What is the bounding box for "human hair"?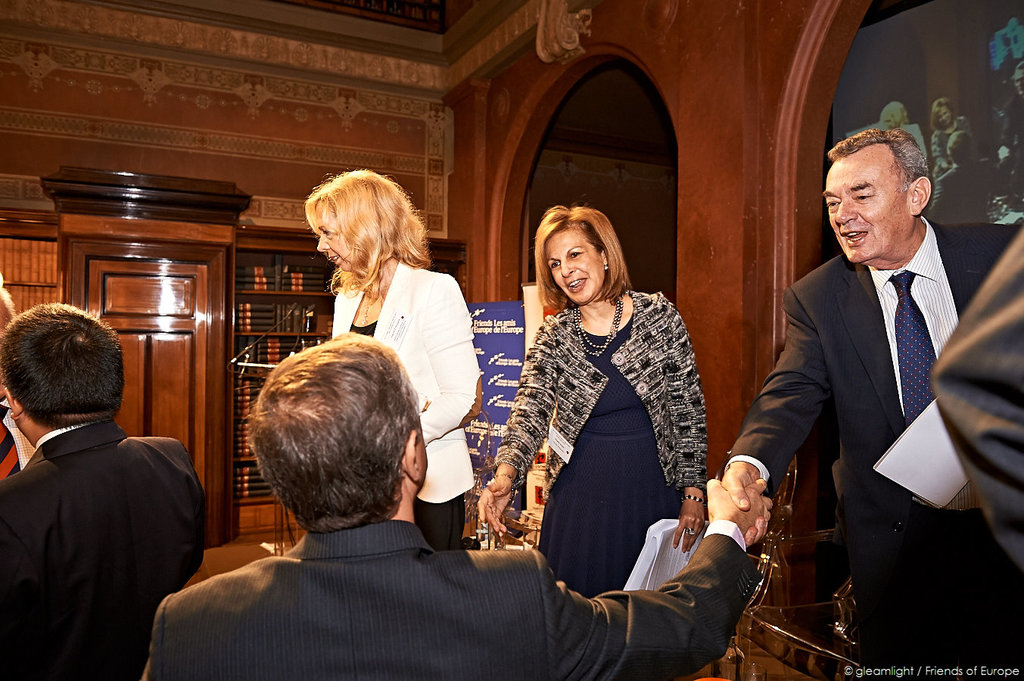
x1=244, y1=340, x2=417, y2=547.
